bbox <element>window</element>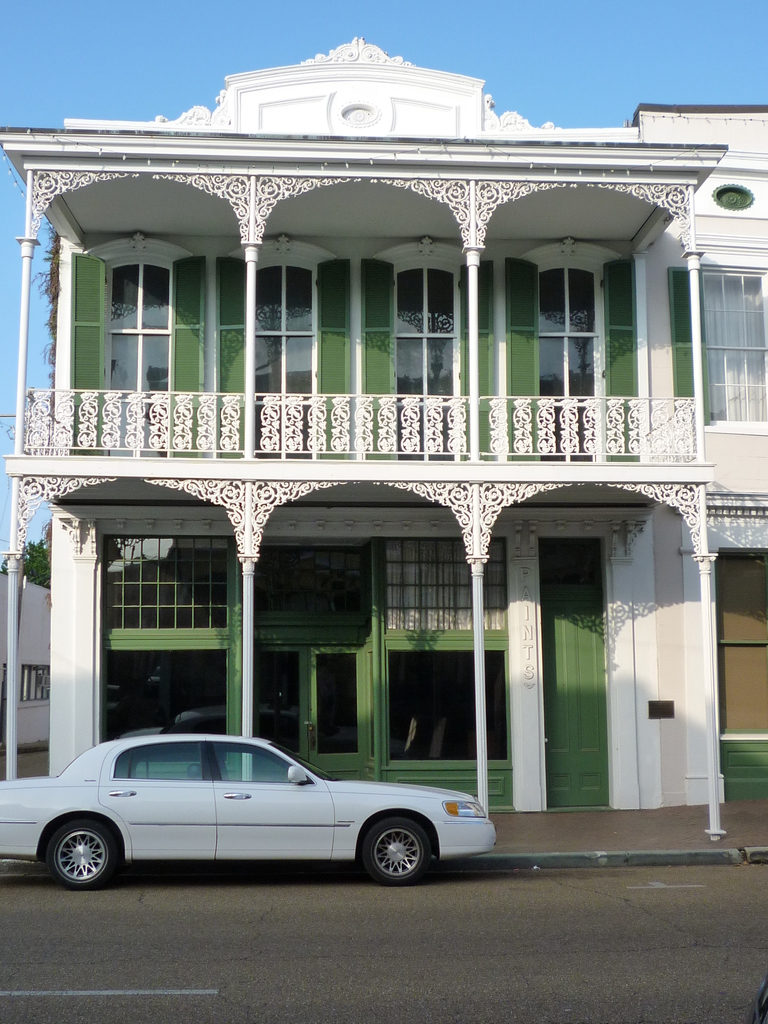
[left=19, top=664, right=49, bottom=698]
